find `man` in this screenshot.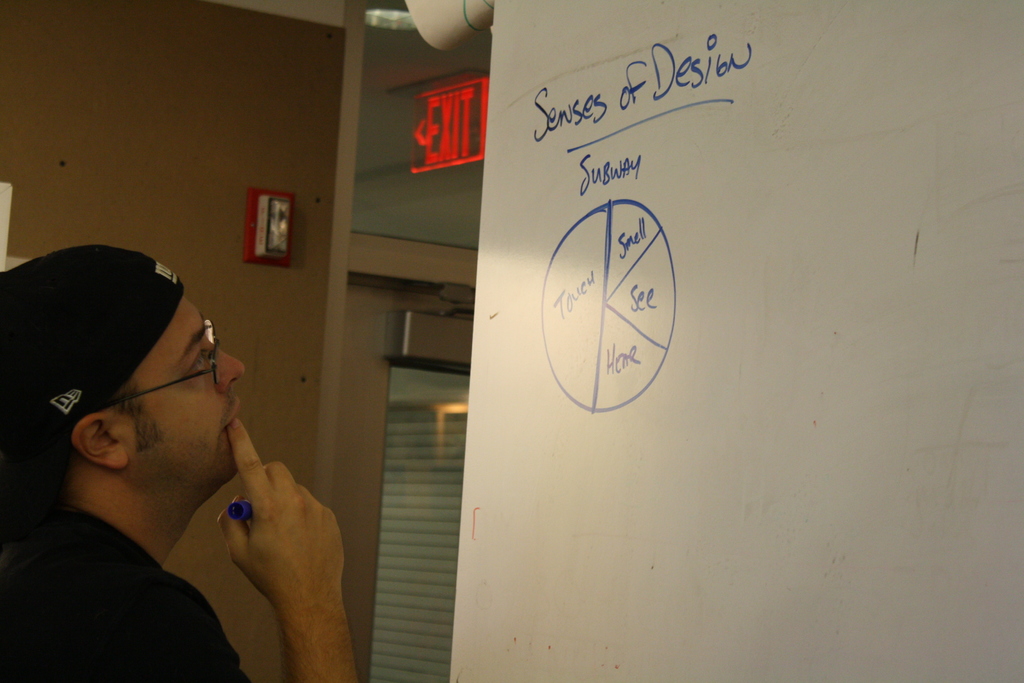
The bounding box for `man` is <region>0, 245, 365, 679</region>.
